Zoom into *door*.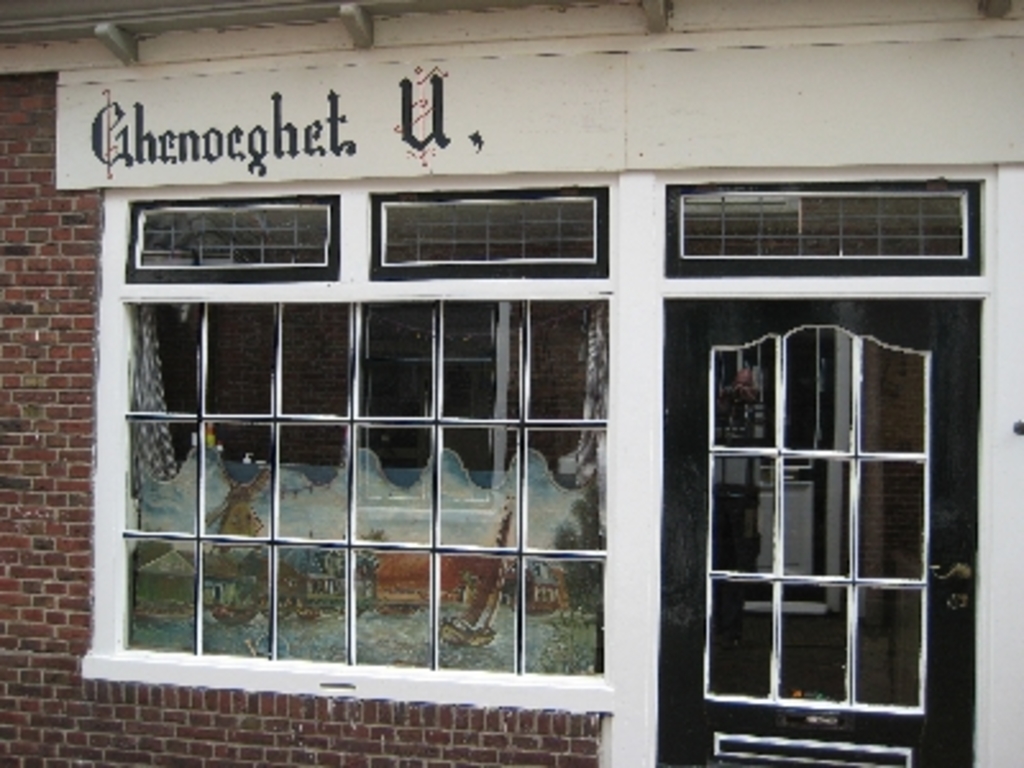
Zoom target: 632 184 988 765.
